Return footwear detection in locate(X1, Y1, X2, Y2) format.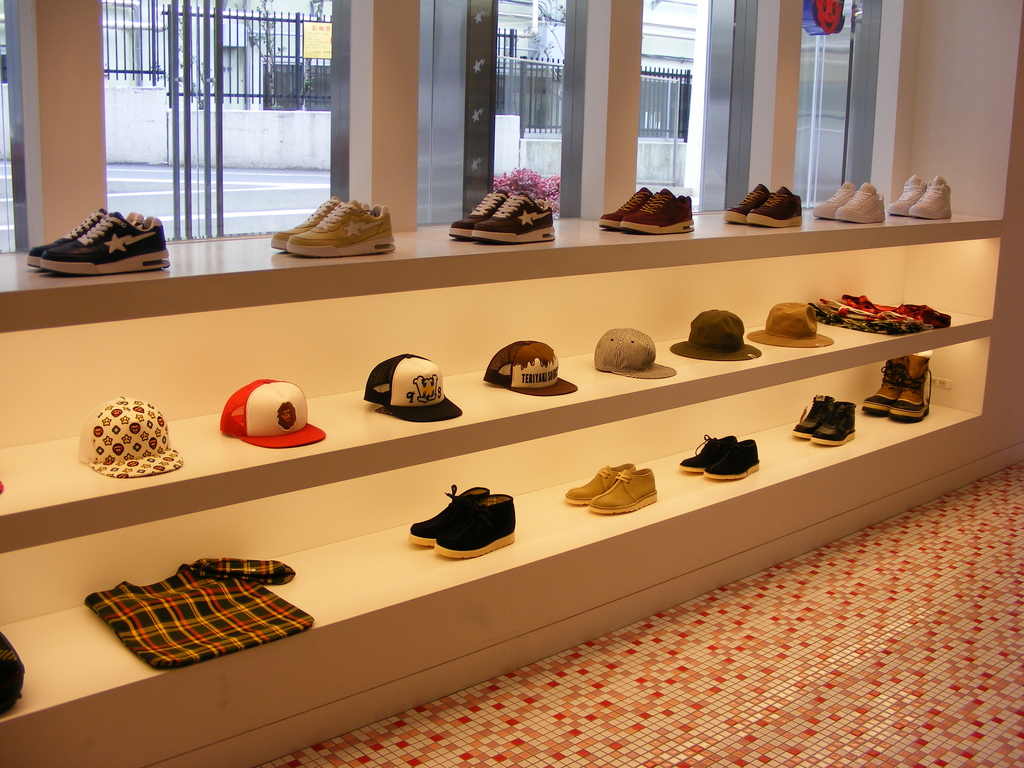
locate(812, 182, 854, 218).
